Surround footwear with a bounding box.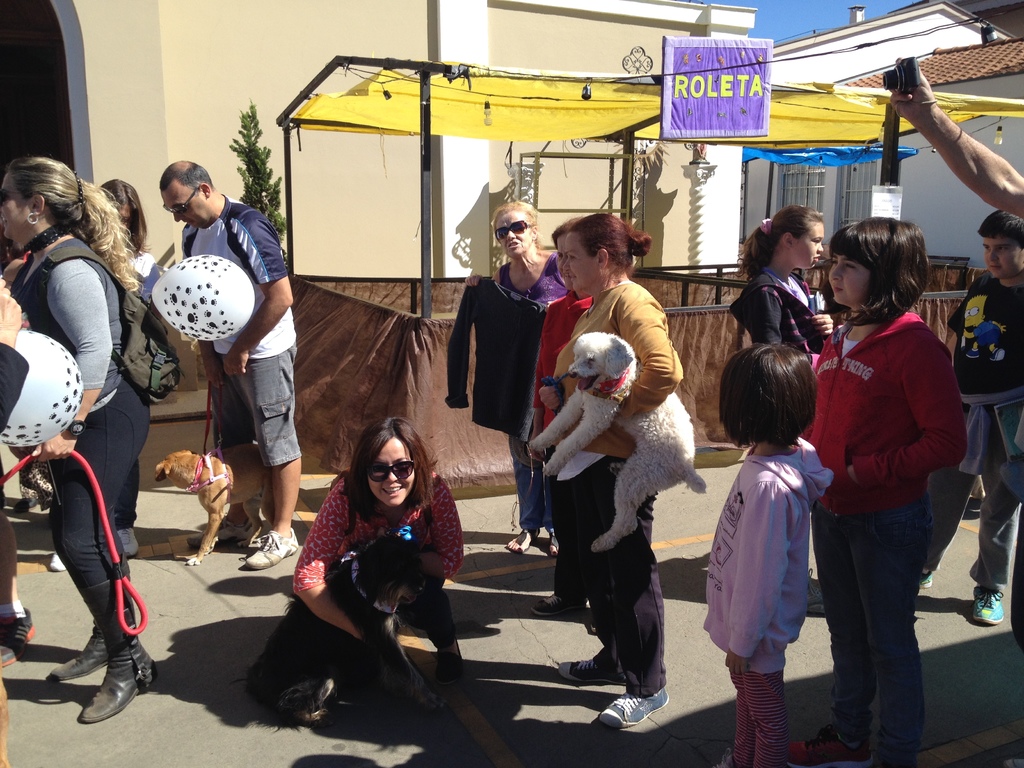
(left=968, top=581, right=1002, bottom=622).
